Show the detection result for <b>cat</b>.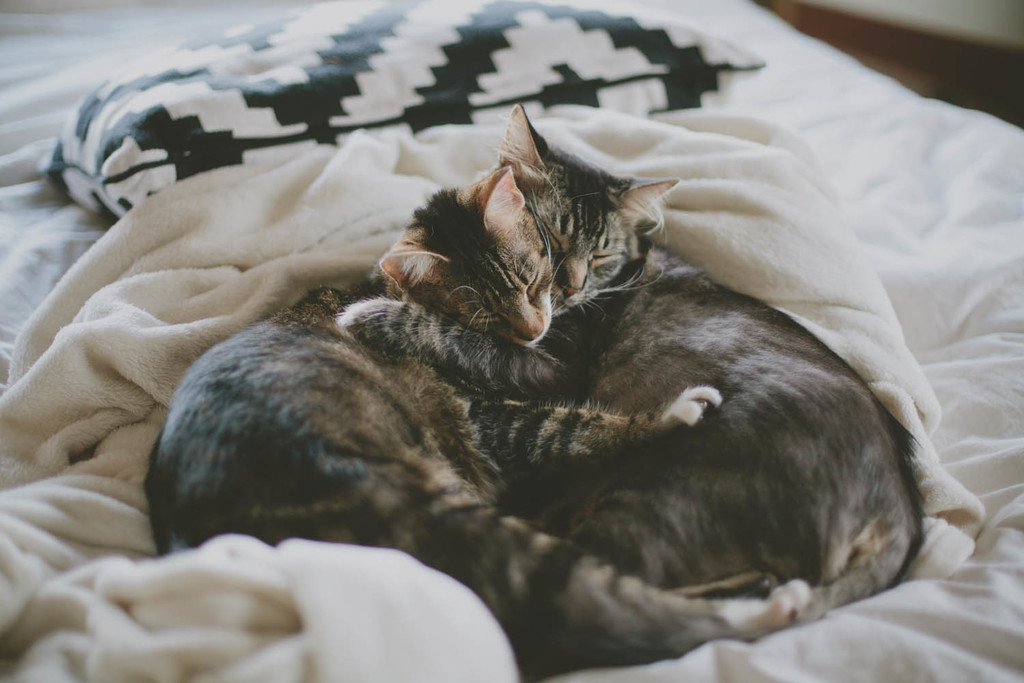
339:99:922:613.
